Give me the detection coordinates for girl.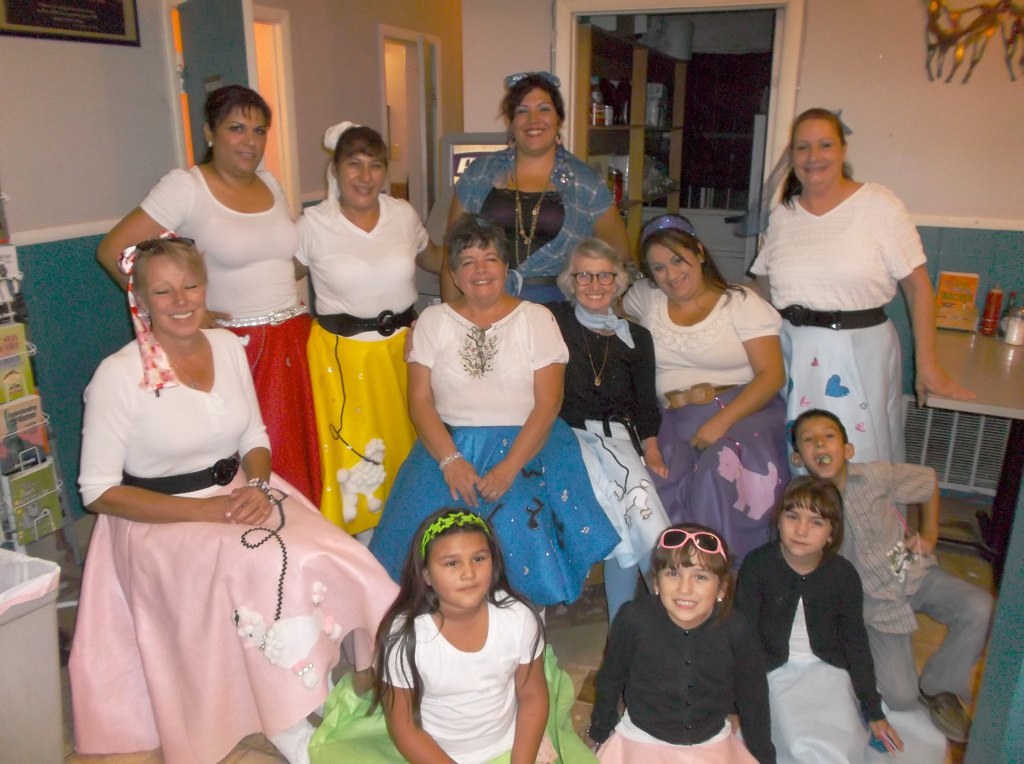
<box>355,508,555,761</box>.
